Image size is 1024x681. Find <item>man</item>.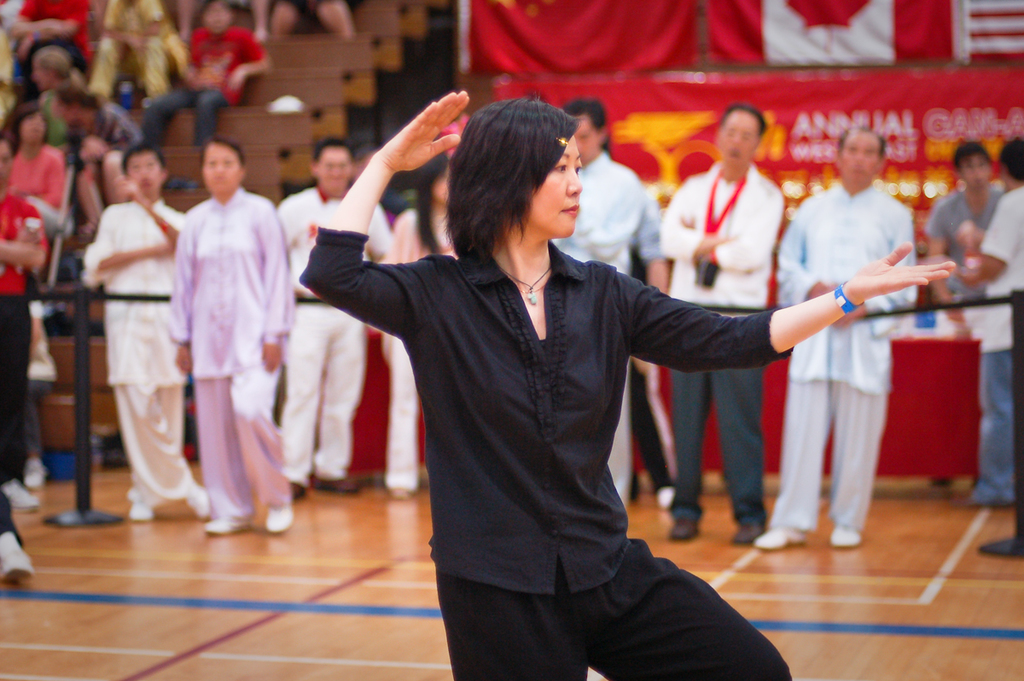
bbox=(145, 135, 290, 539).
